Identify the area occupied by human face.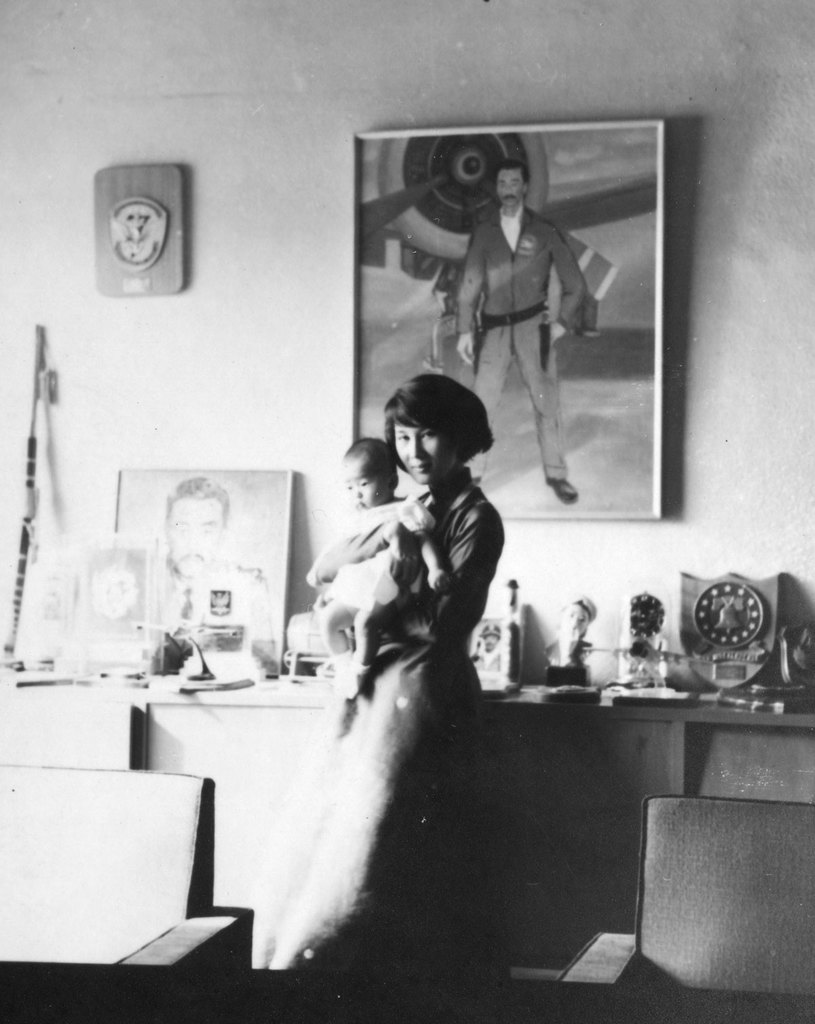
Area: [344, 467, 384, 503].
